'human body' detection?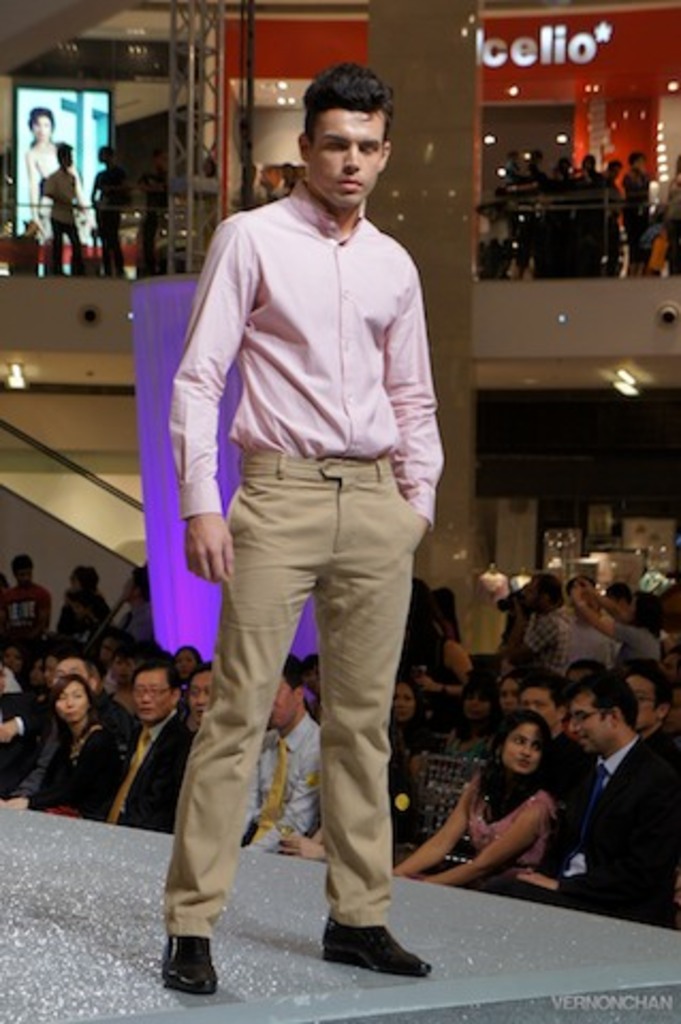
x1=45 y1=147 x2=81 y2=275
